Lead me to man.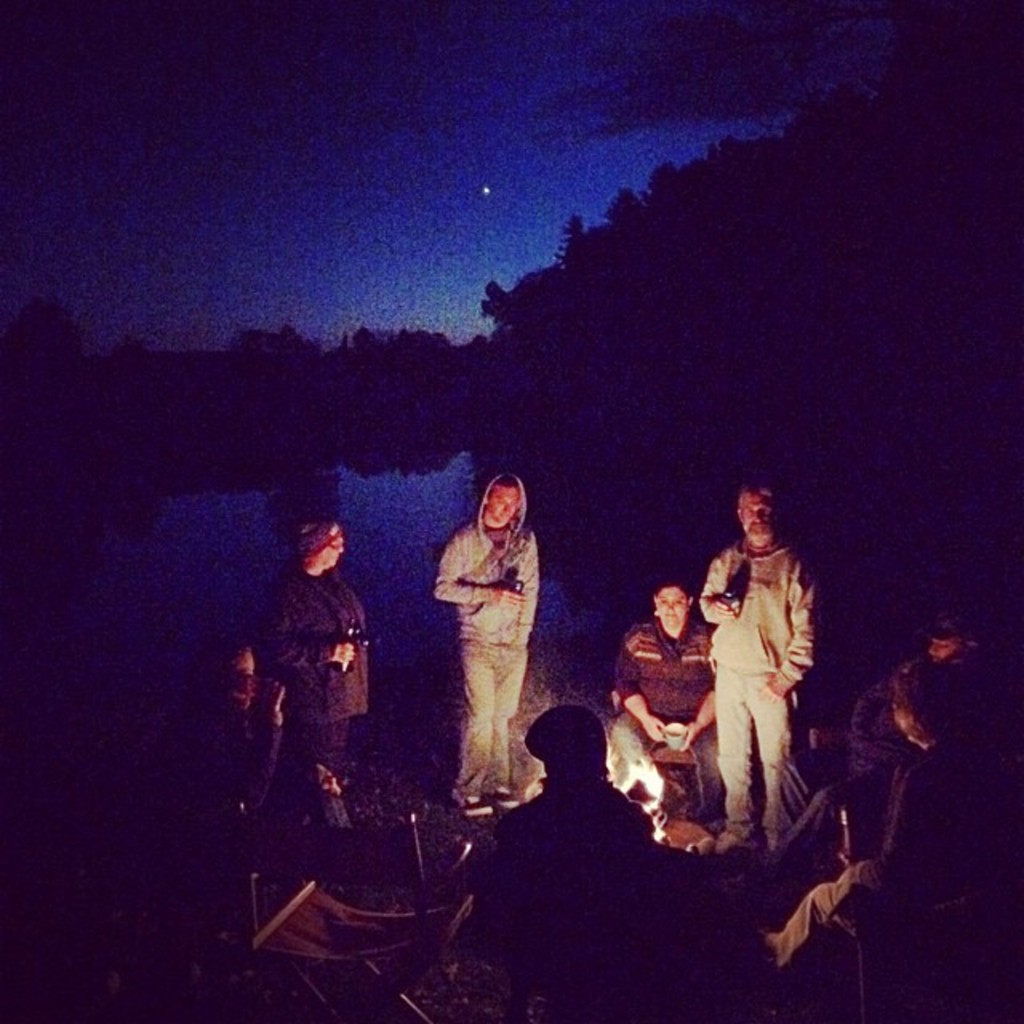
Lead to detection(464, 704, 672, 1008).
